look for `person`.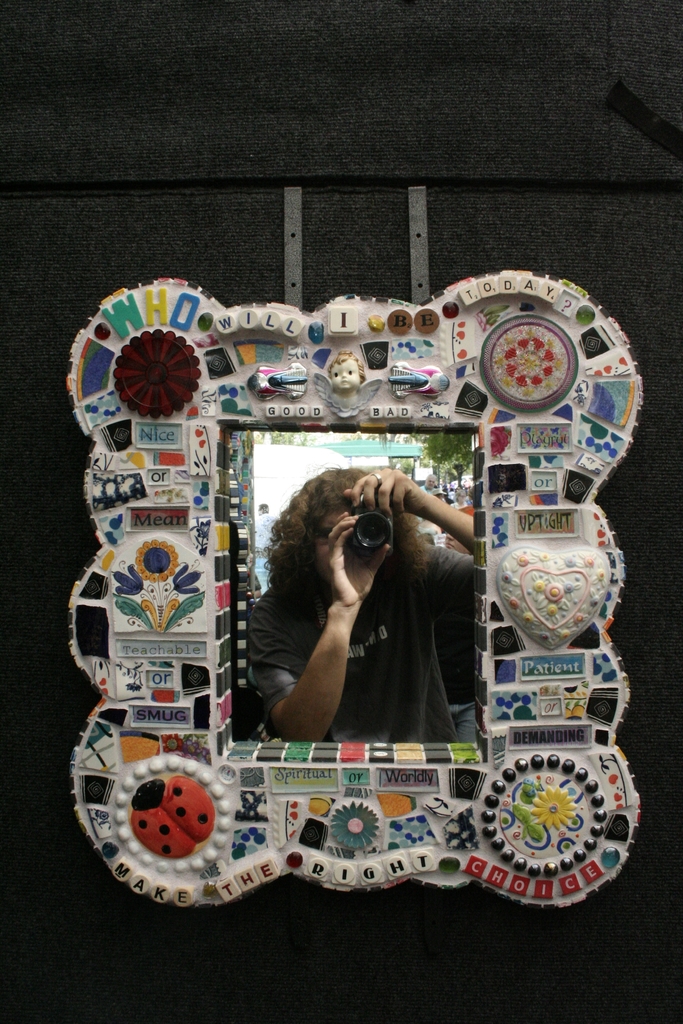
Found: x1=325 y1=353 x2=365 y2=426.
